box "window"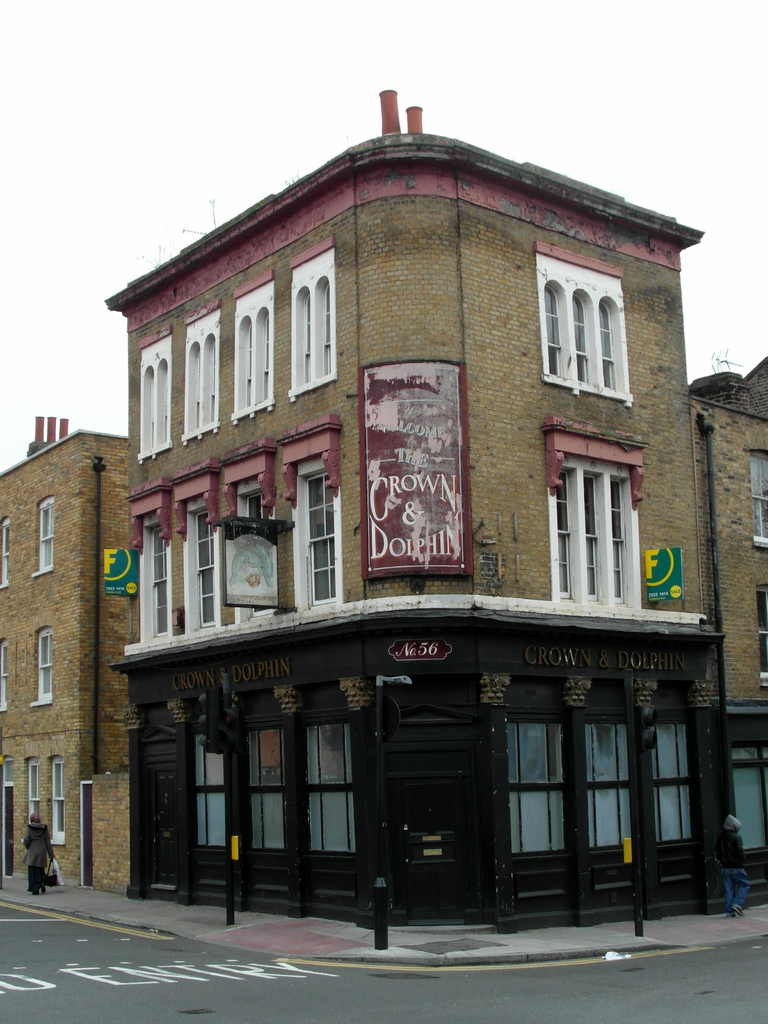
l=48, t=755, r=67, b=848
